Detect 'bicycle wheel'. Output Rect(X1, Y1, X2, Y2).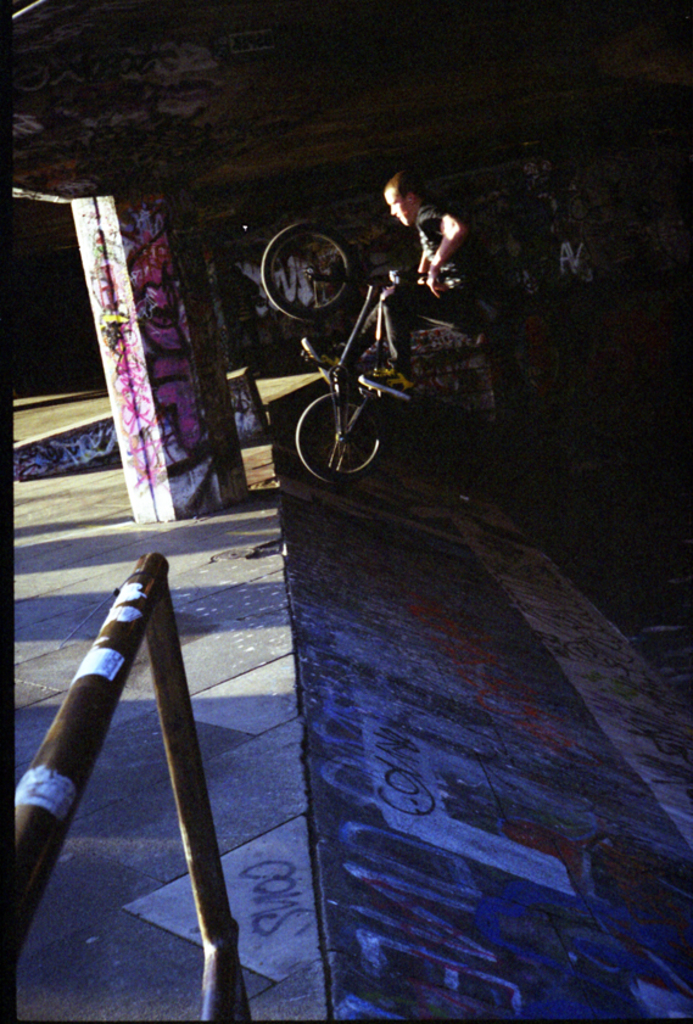
Rect(258, 220, 358, 326).
